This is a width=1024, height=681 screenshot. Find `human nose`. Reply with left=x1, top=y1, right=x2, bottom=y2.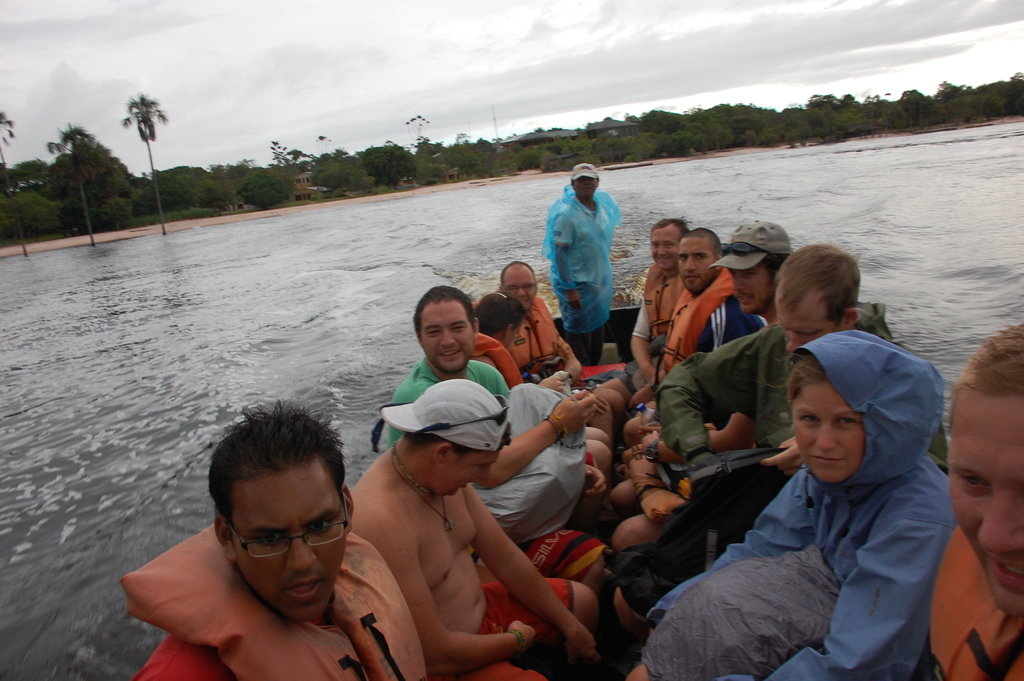
left=977, top=493, right=1020, bottom=553.
